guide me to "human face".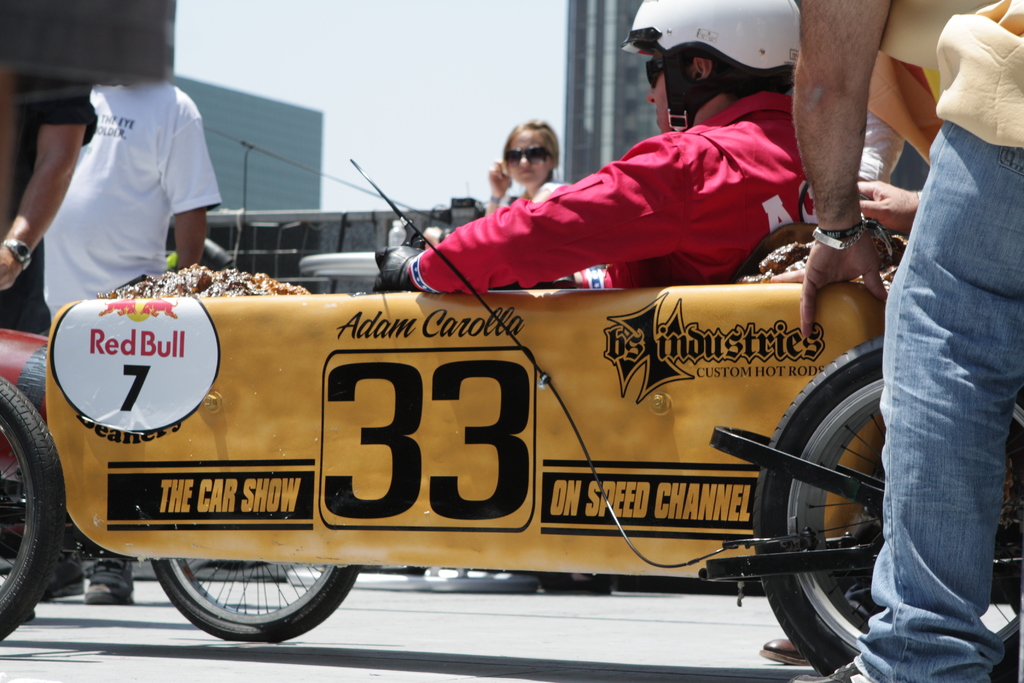
Guidance: 649:42:665:134.
